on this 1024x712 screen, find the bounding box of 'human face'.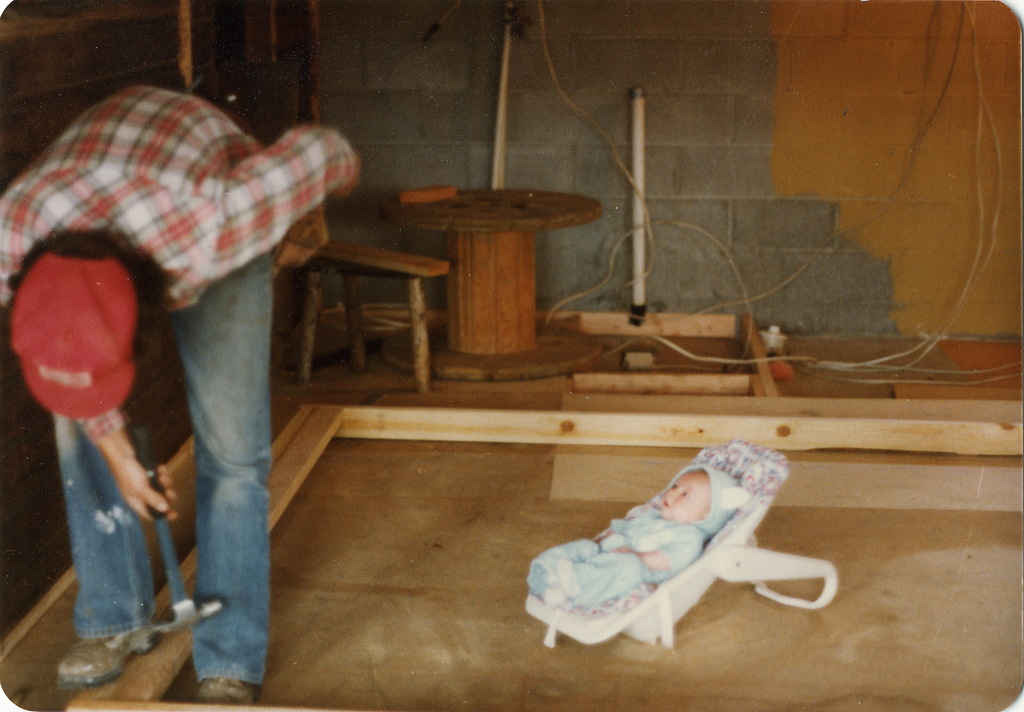
Bounding box: box(662, 468, 707, 519).
